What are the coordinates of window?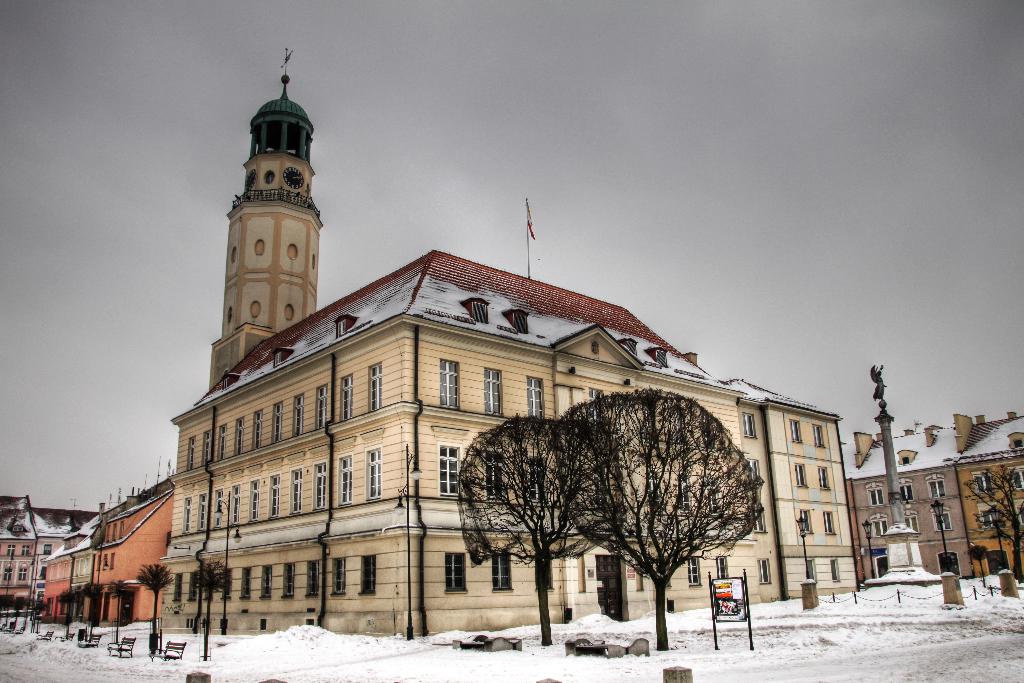
[x1=360, y1=551, x2=378, y2=595].
